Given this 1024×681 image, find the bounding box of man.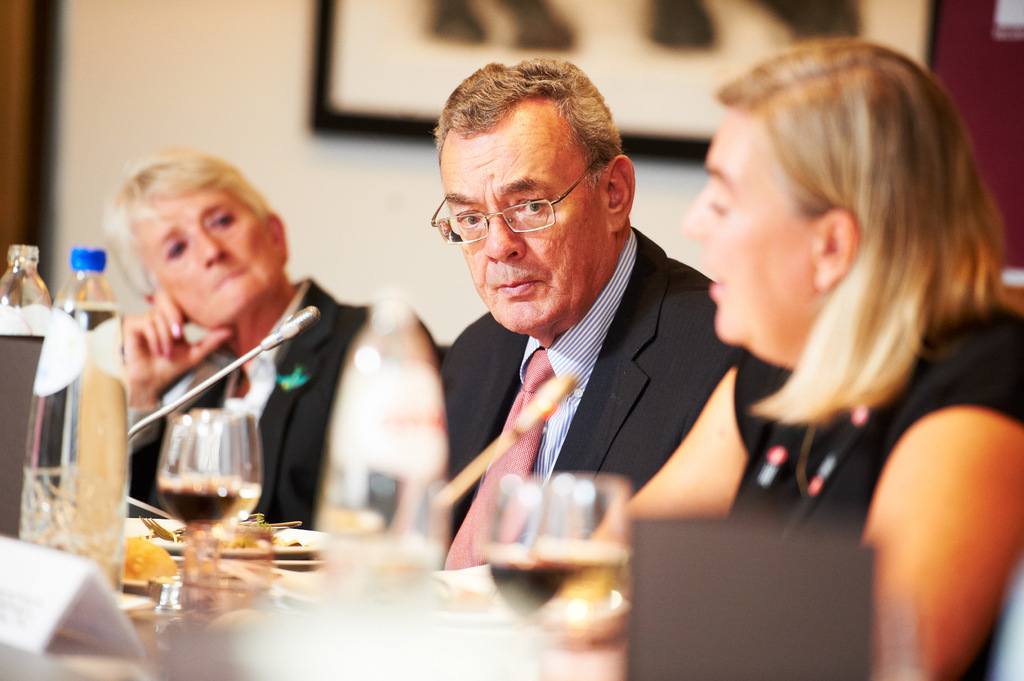
<region>410, 141, 743, 586</region>.
